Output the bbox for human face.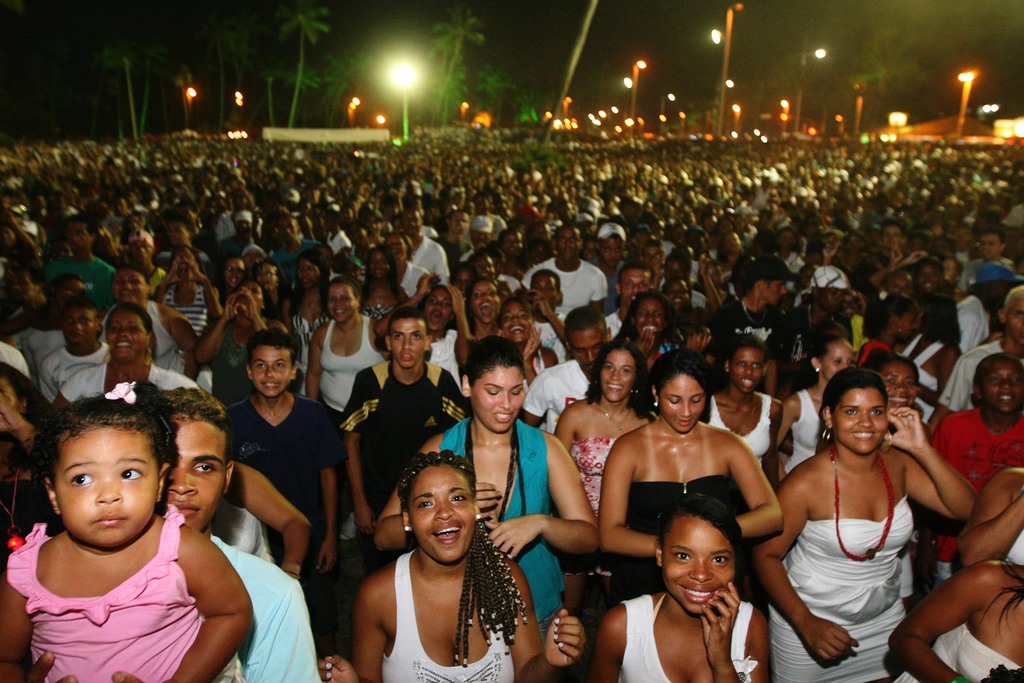
box=[62, 280, 88, 300].
